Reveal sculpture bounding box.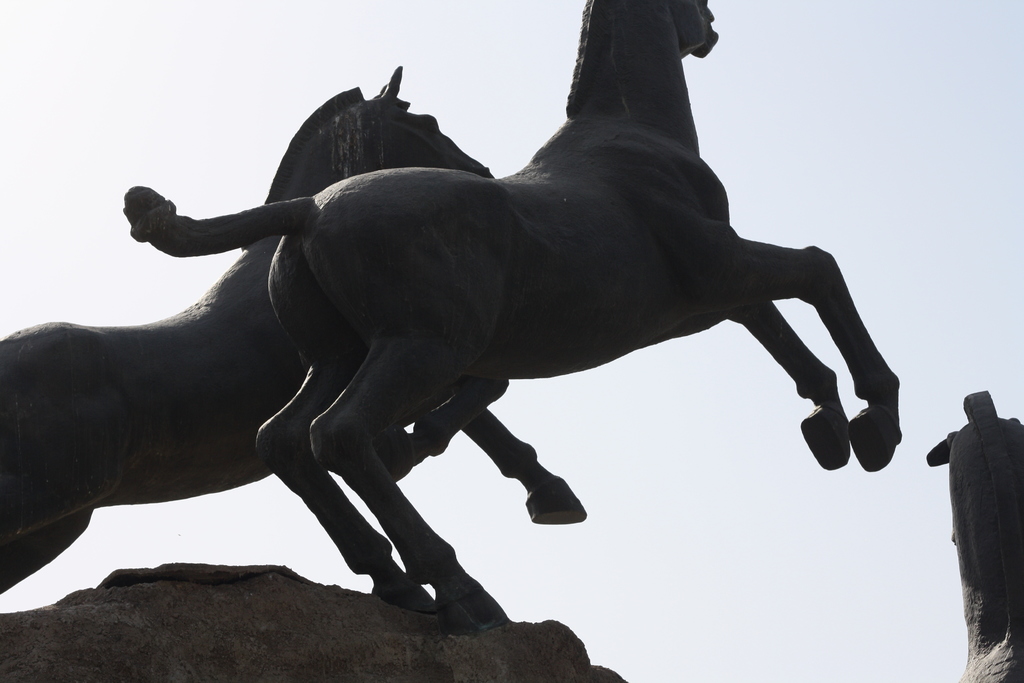
Revealed: l=120, t=0, r=901, b=641.
